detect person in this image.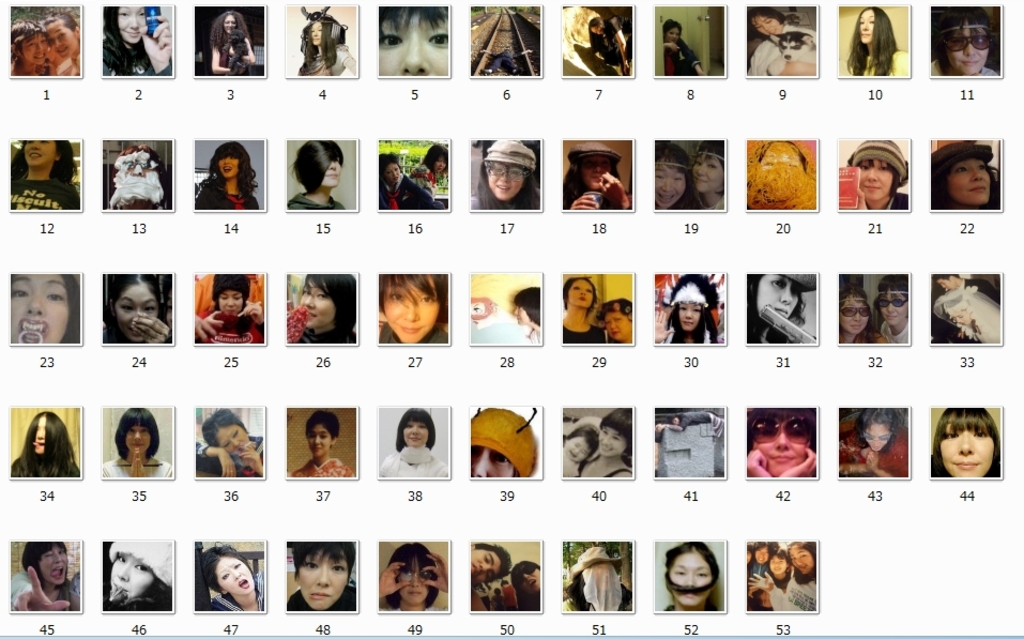
Detection: [x1=303, y1=18, x2=345, y2=77].
